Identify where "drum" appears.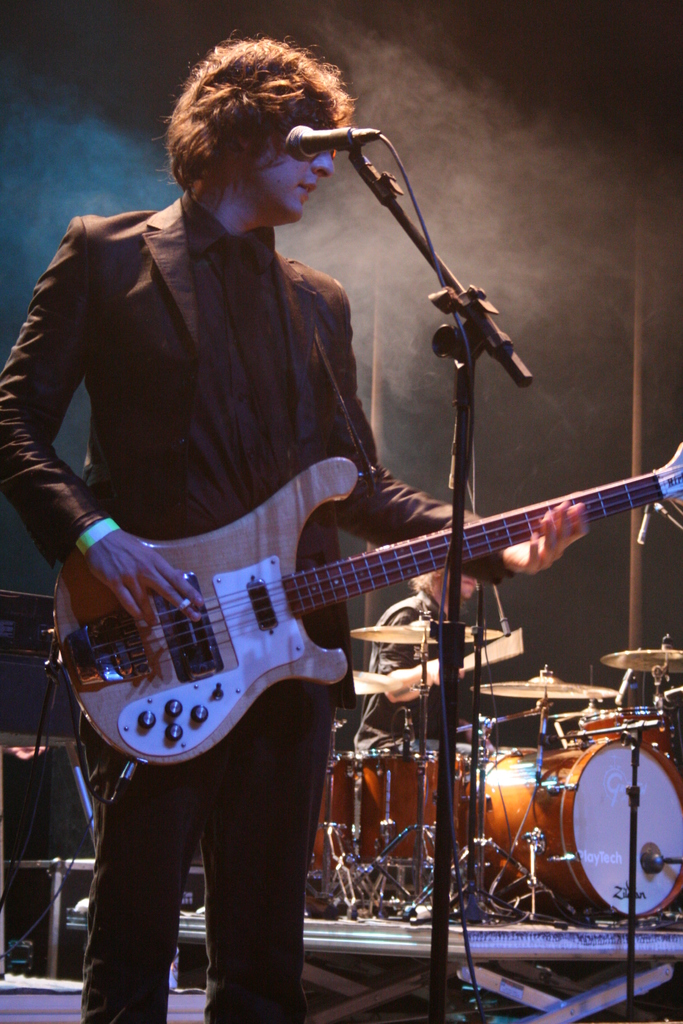
Appears at [x1=465, y1=740, x2=682, y2=924].
